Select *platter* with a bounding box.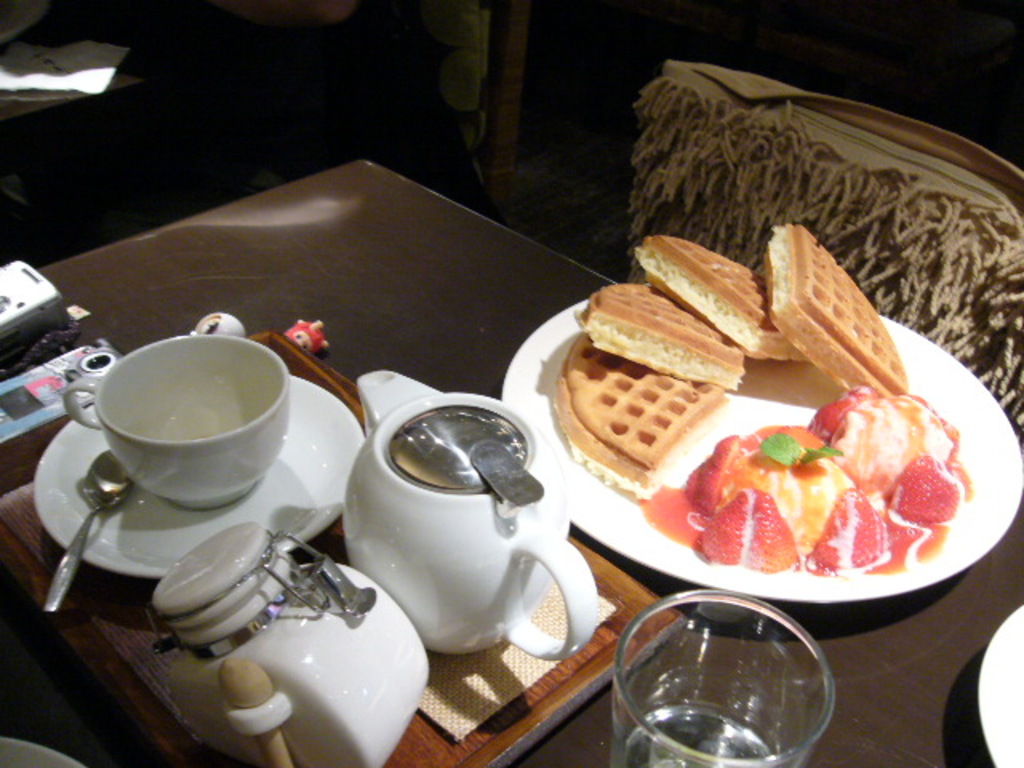
502 294 1014 605.
